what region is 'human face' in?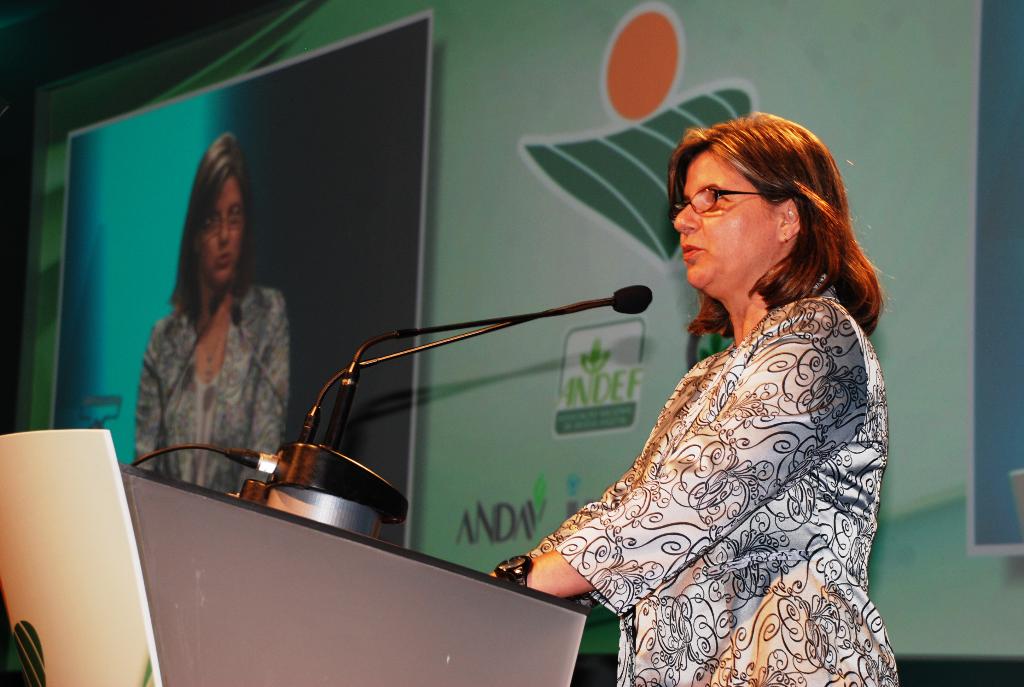
<bbox>194, 180, 241, 284</bbox>.
